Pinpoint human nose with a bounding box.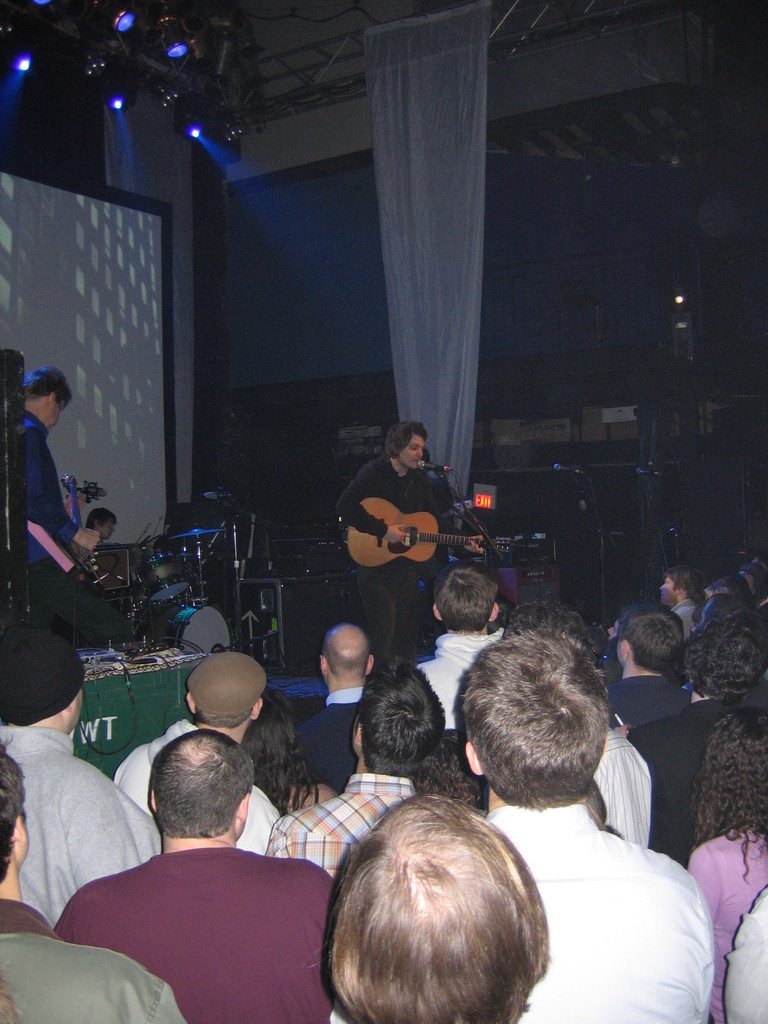
x1=415 y1=449 x2=424 y2=459.
